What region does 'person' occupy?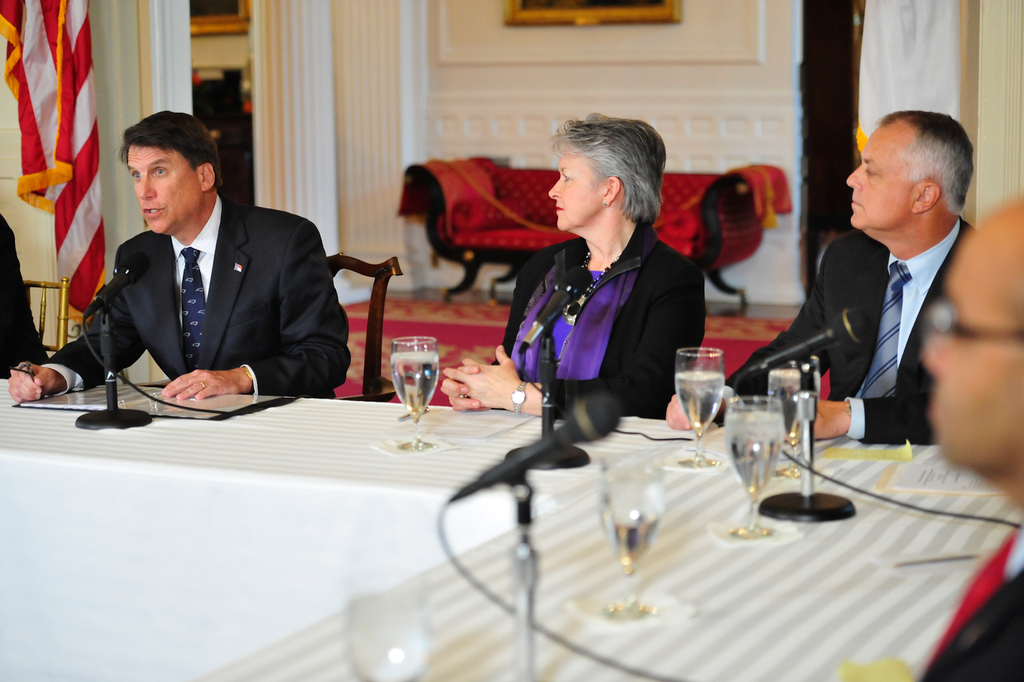
<region>439, 112, 705, 422</region>.
